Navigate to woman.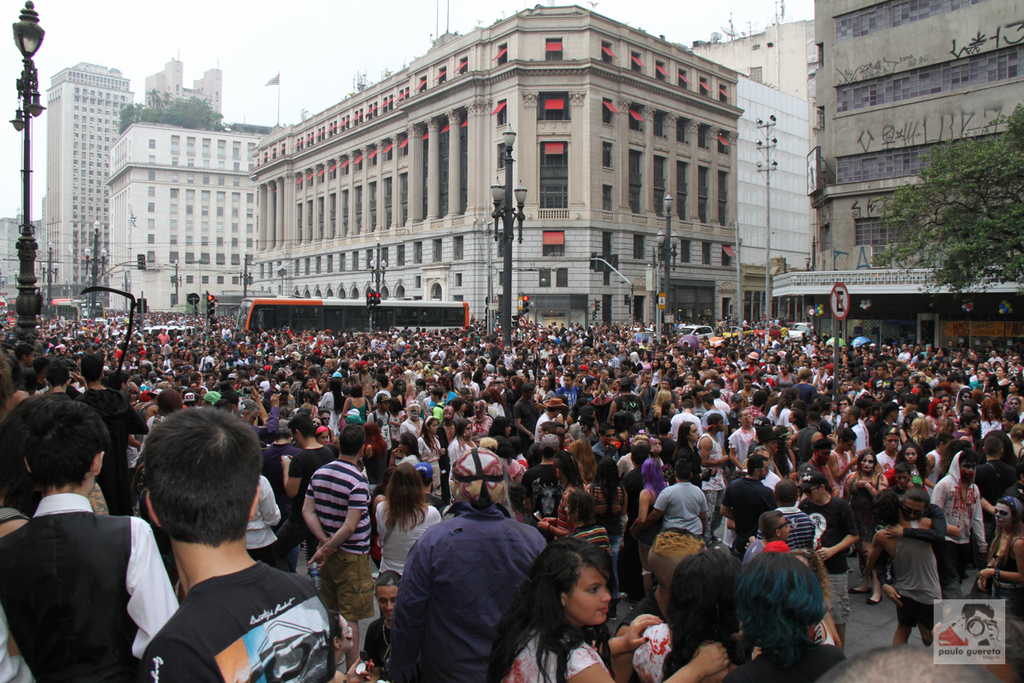
Navigation target: x1=951 y1=386 x2=969 y2=416.
